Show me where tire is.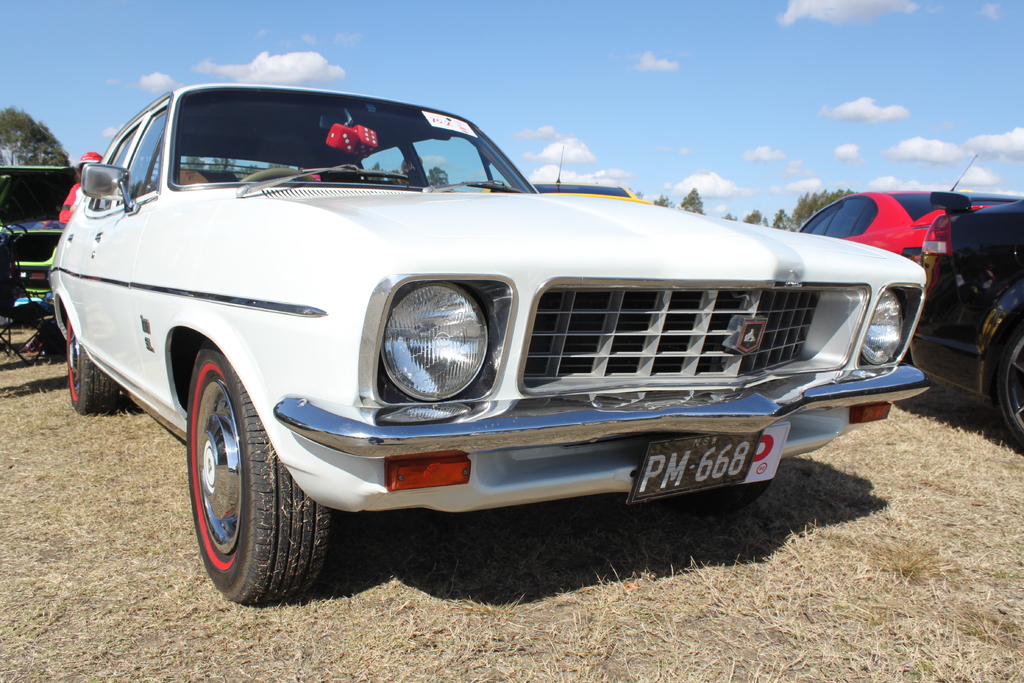
tire is at <box>177,358,296,623</box>.
